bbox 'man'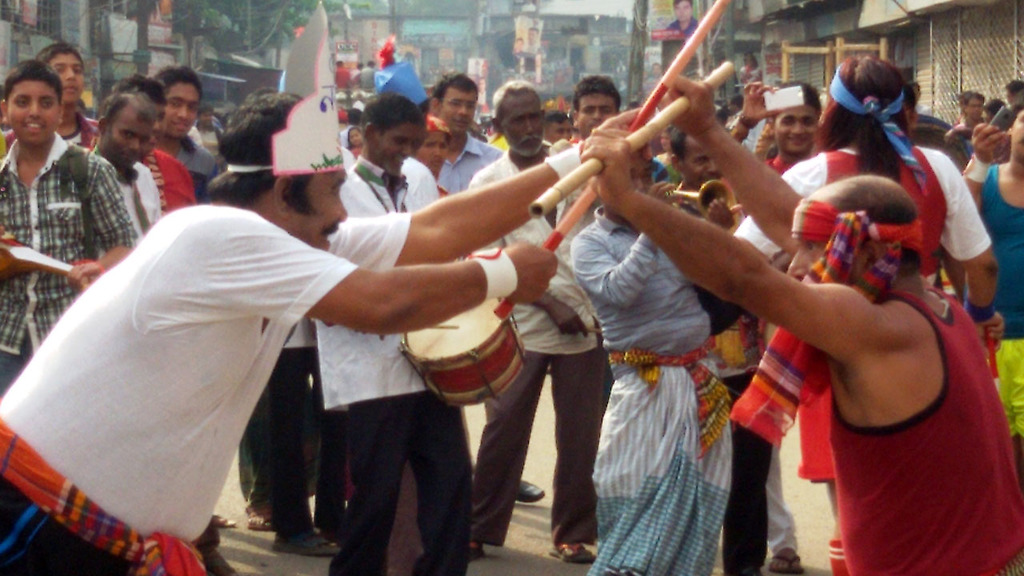
x1=944 y1=84 x2=987 y2=166
